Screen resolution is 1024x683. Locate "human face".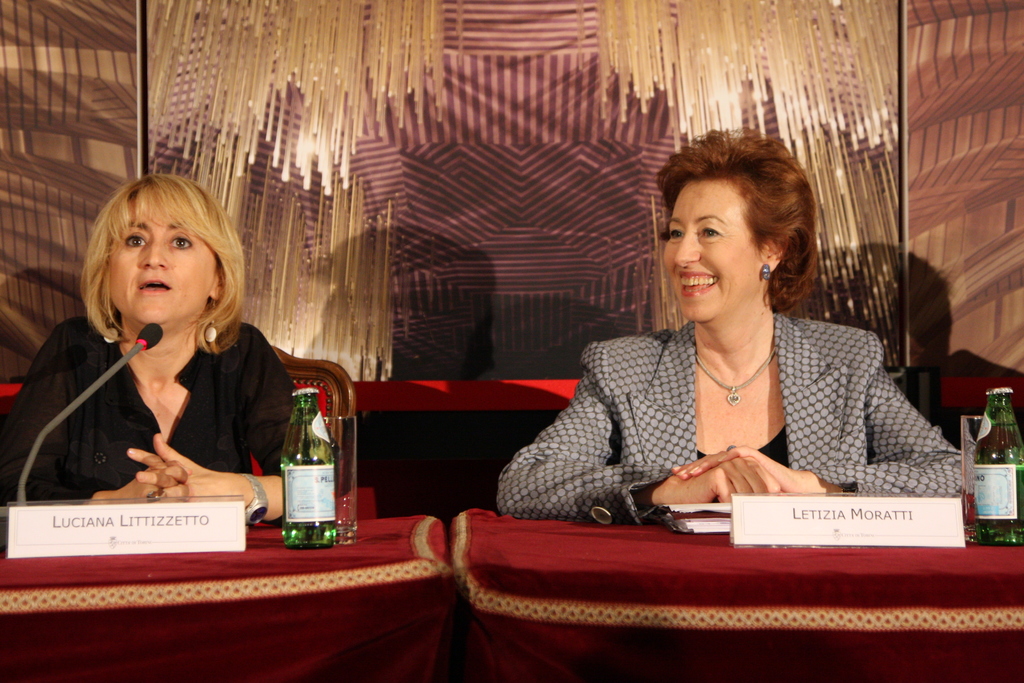
crop(109, 197, 218, 323).
